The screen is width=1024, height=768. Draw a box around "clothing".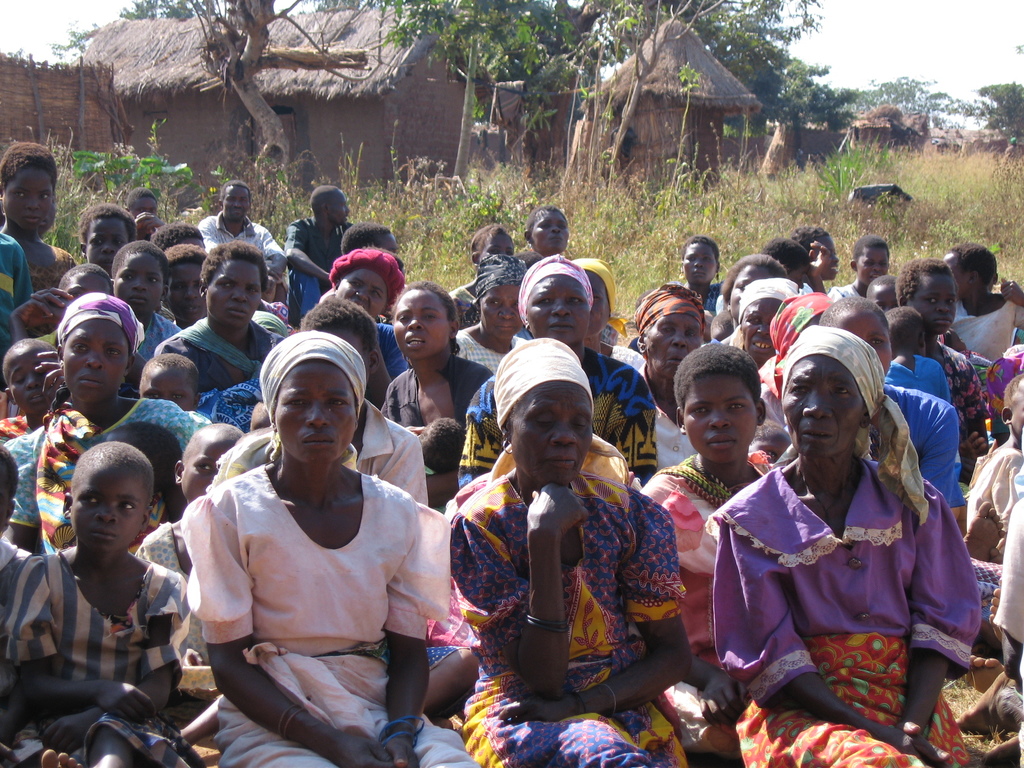
[x1=153, y1=316, x2=280, y2=432].
